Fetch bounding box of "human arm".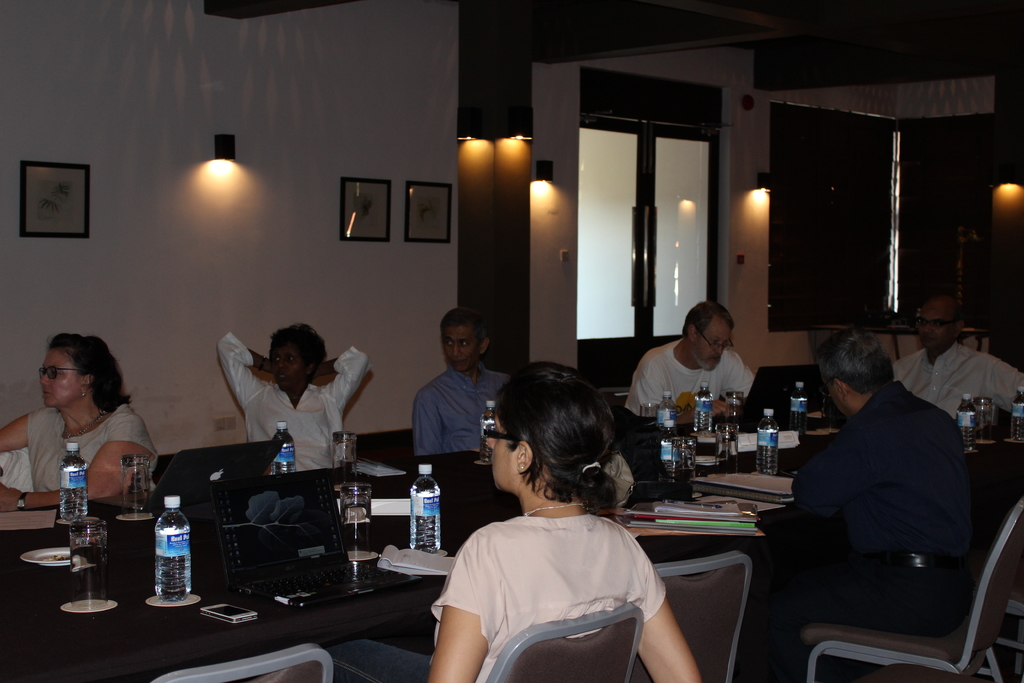
Bbox: x1=2, y1=393, x2=46, y2=460.
